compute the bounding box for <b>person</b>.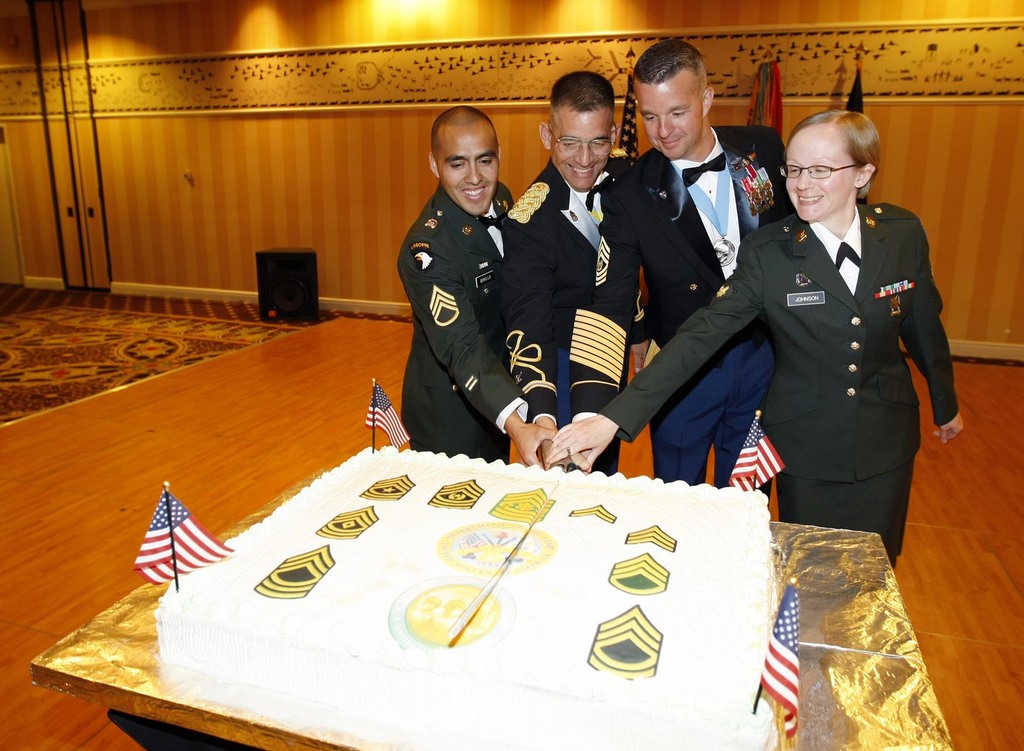
(x1=532, y1=101, x2=964, y2=592).
